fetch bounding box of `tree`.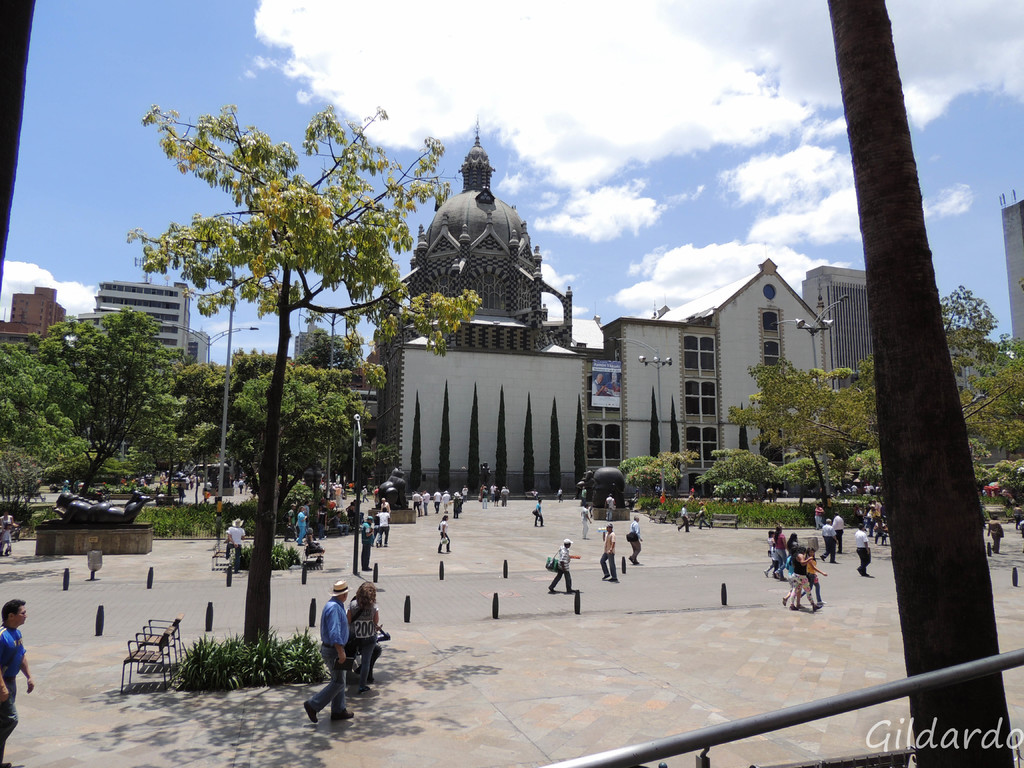
Bbox: [left=726, top=352, right=873, bottom=503].
